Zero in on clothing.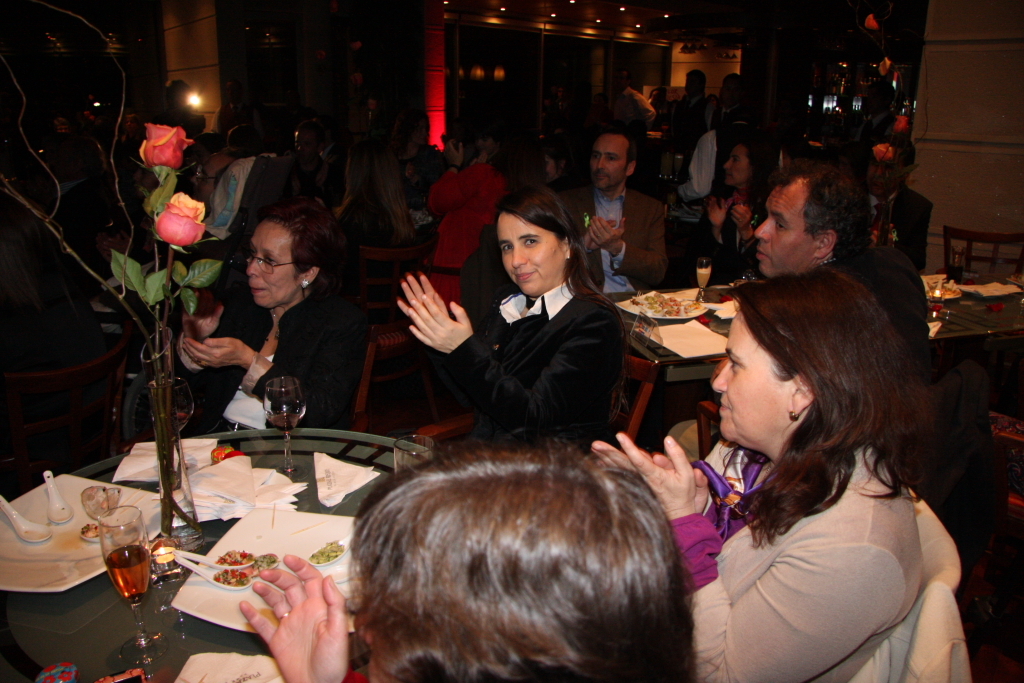
Zeroed in: box=[419, 238, 640, 458].
